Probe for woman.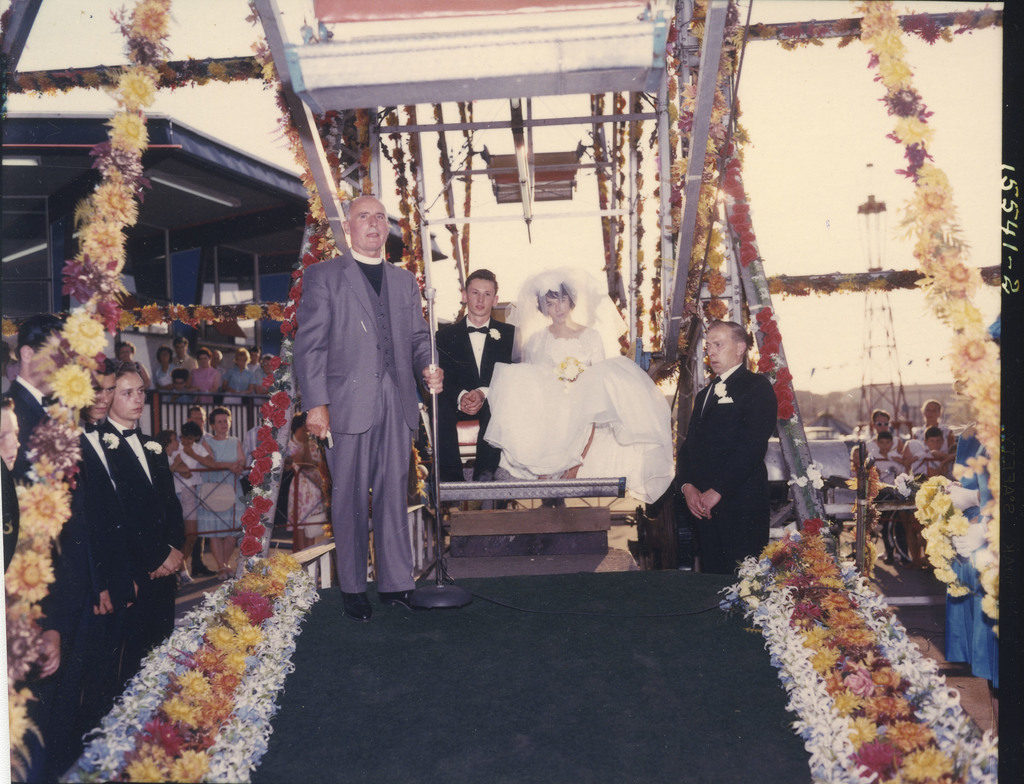
Probe result: [left=484, top=265, right=683, bottom=508].
